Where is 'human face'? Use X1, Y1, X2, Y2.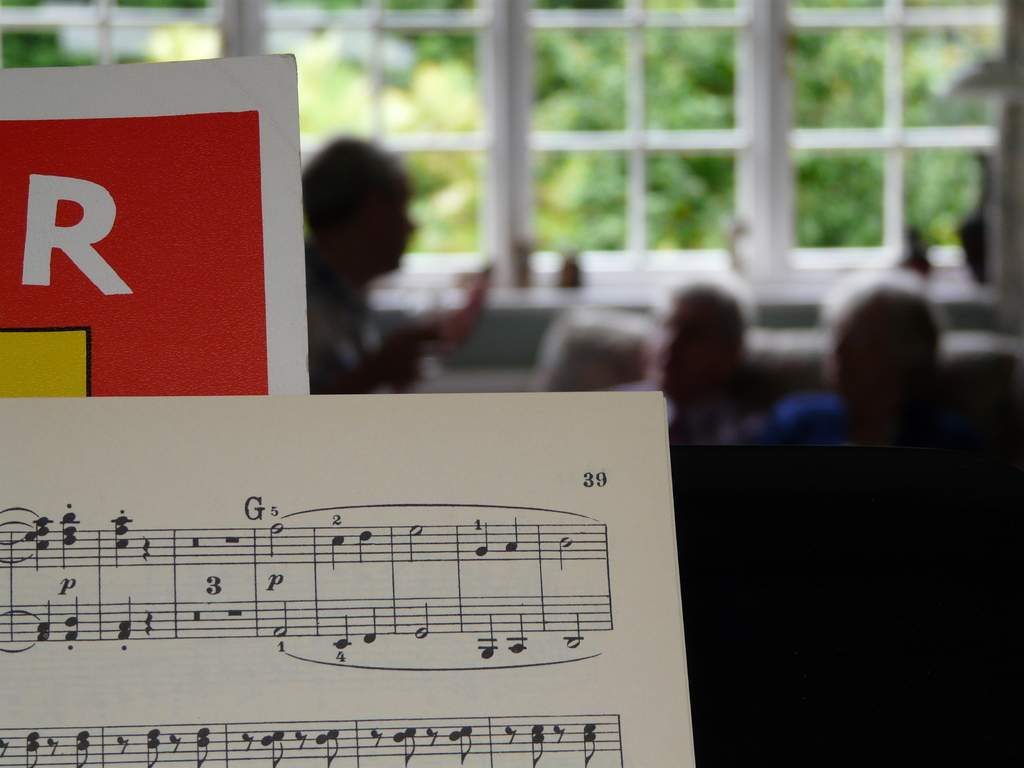
826, 309, 883, 388.
